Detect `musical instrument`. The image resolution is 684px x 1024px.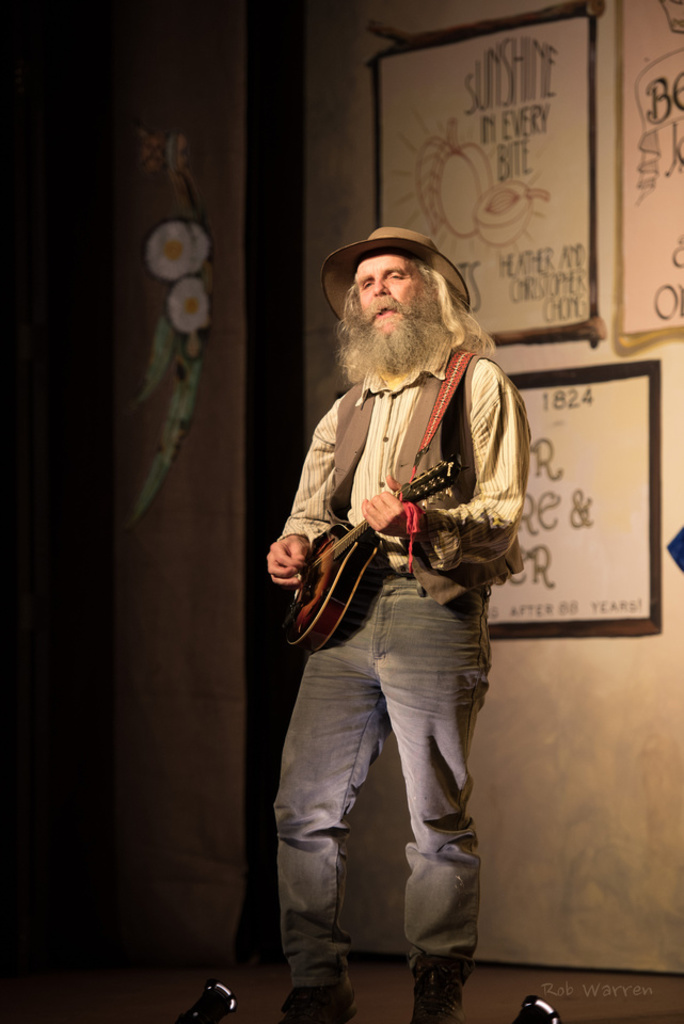
detection(280, 307, 527, 650).
